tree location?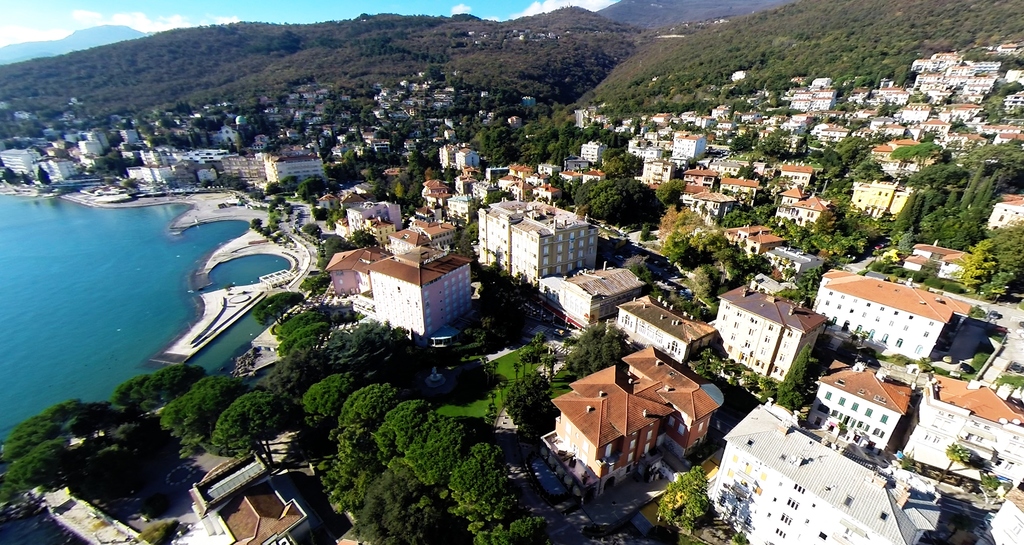
region(938, 443, 972, 482)
